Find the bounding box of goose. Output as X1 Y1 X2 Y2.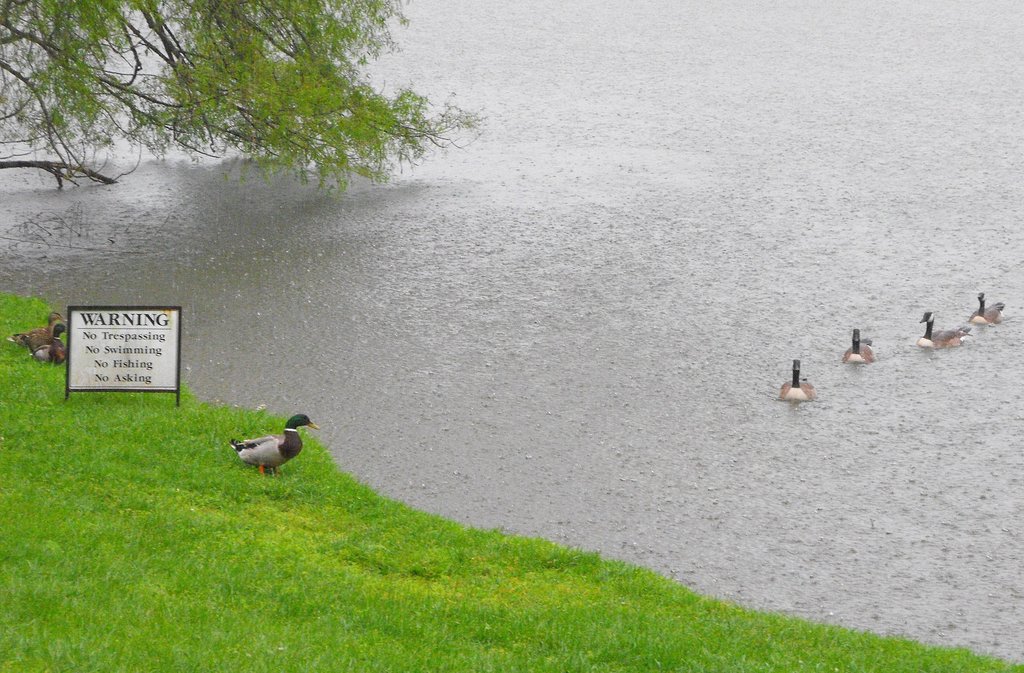
974 293 1003 328.
